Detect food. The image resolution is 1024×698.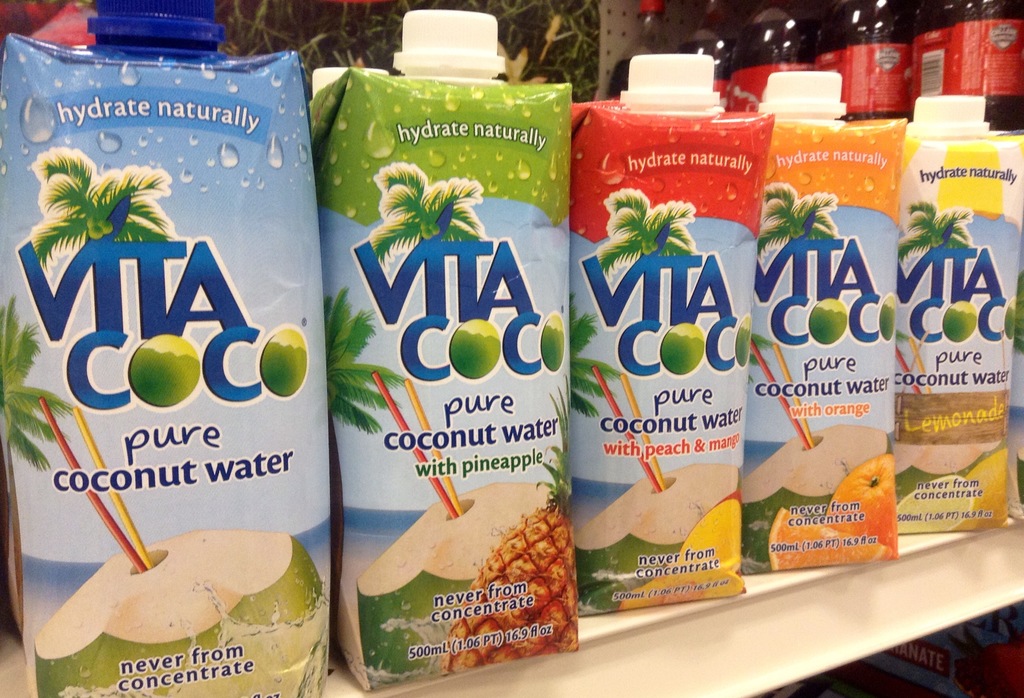
crop(826, 456, 895, 562).
